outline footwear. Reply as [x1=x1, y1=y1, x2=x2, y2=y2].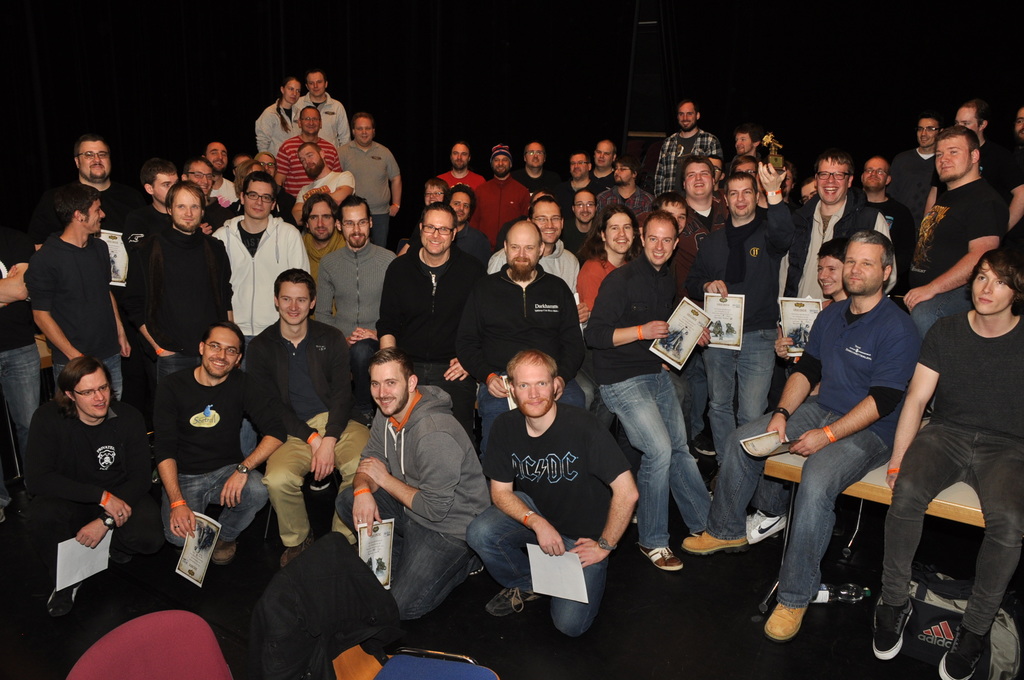
[x1=746, y1=508, x2=786, y2=540].
